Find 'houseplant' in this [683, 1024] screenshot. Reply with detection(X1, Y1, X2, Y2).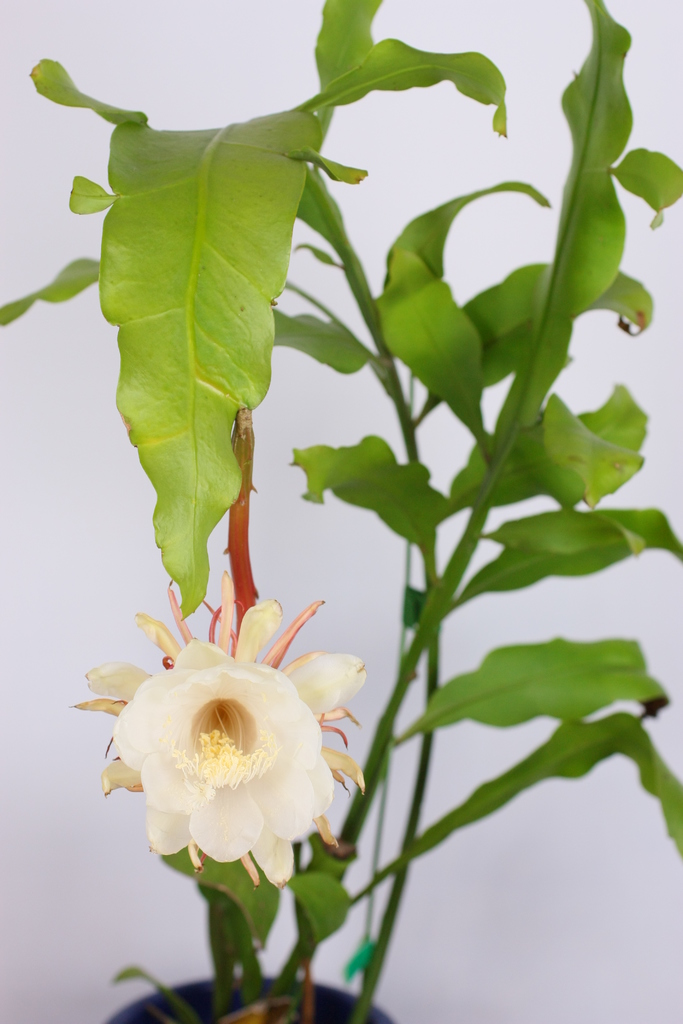
detection(1, 0, 682, 1022).
